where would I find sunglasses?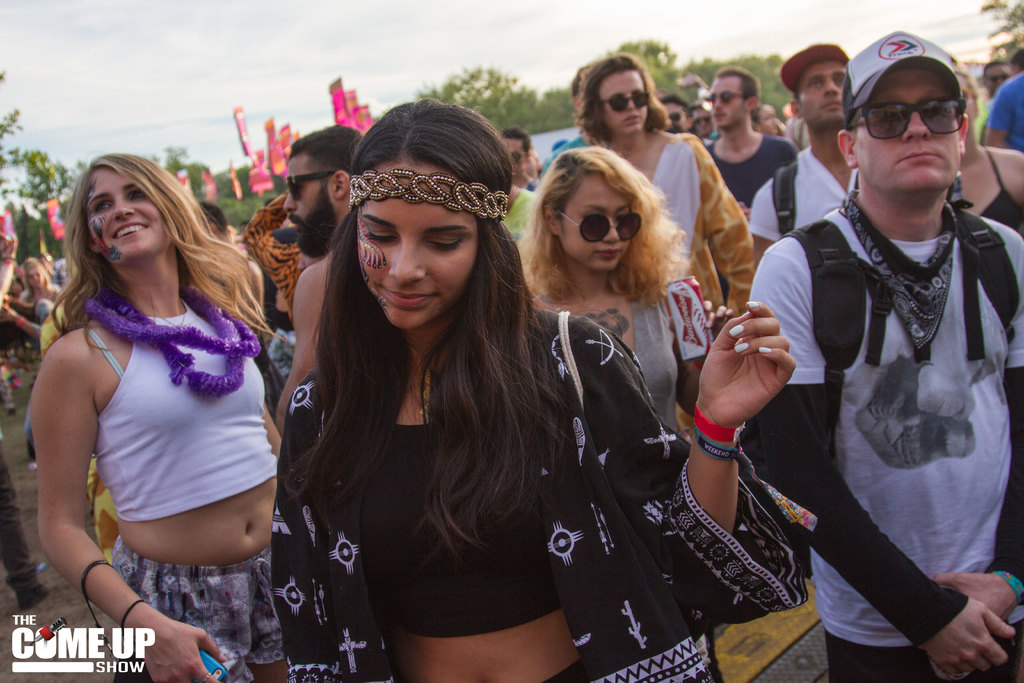
At (left=286, top=170, right=348, bottom=199).
